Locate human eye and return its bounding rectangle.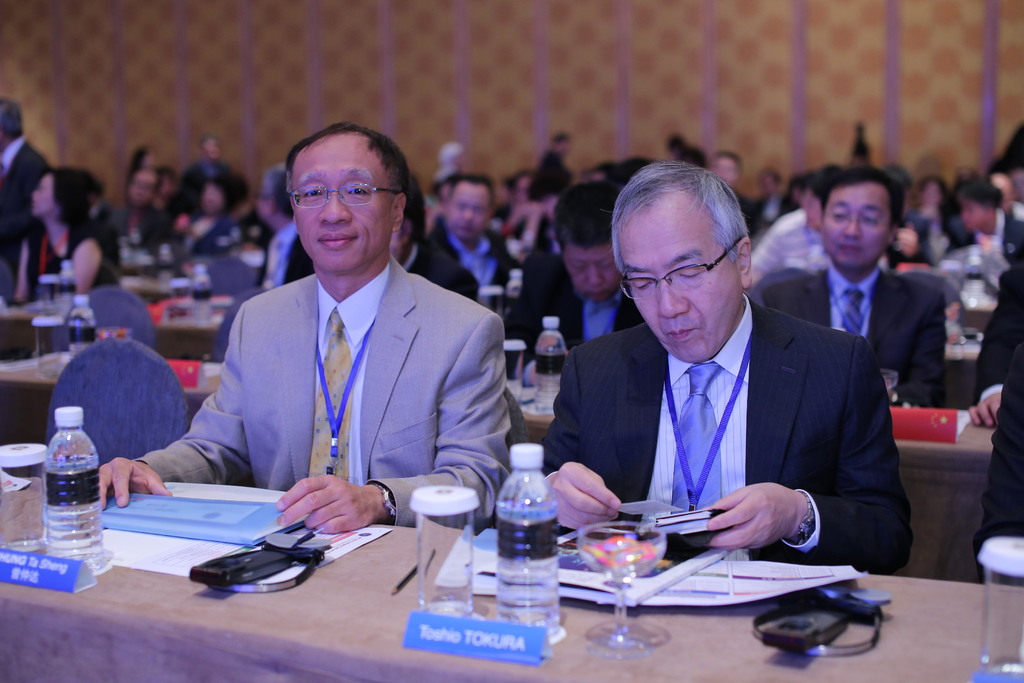
346:185:371:199.
